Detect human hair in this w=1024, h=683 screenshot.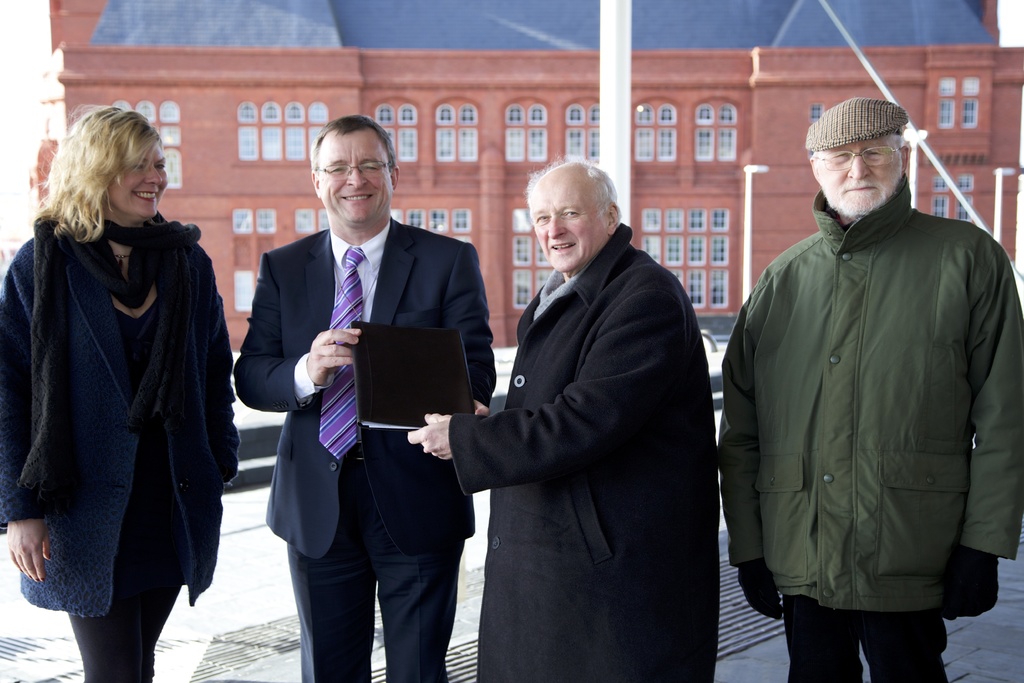
Detection: BBox(810, 128, 906, 168).
